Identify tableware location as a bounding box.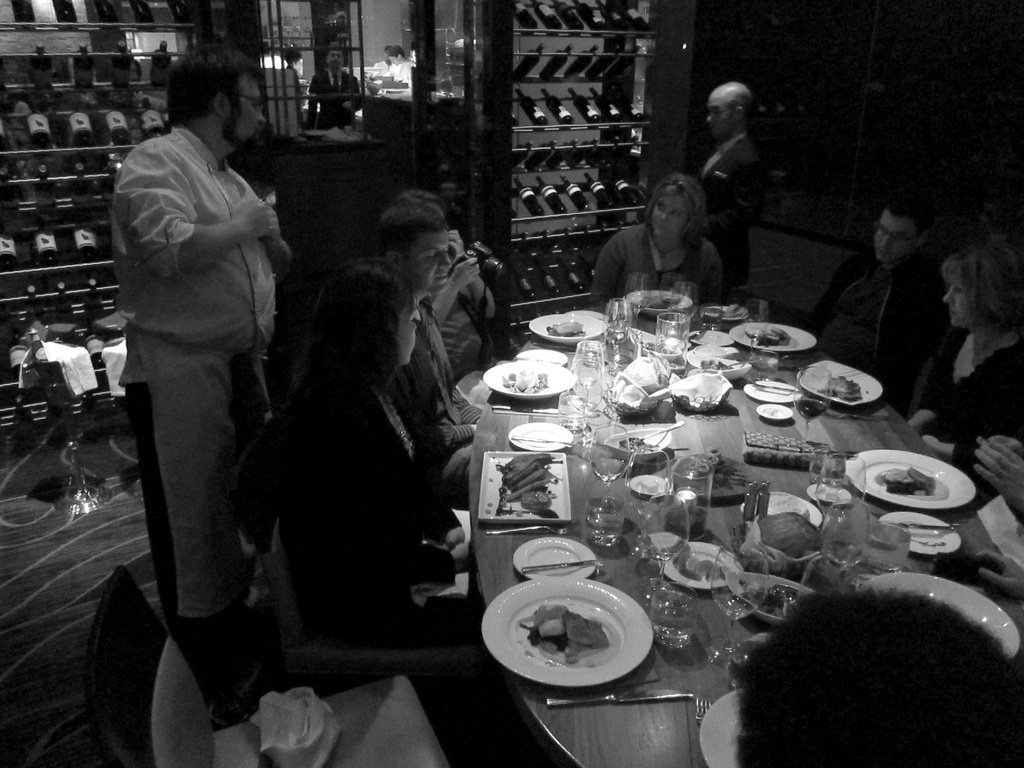
(701,305,751,323).
